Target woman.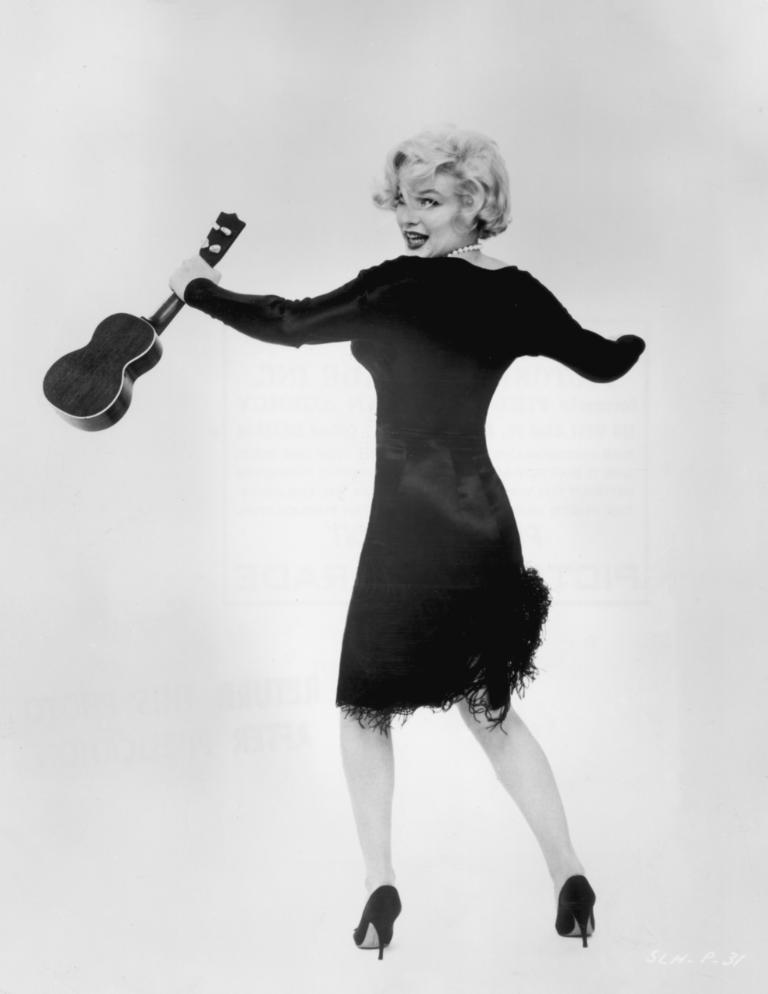
Target region: pyautogui.locateOnScreen(160, 123, 642, 957).
